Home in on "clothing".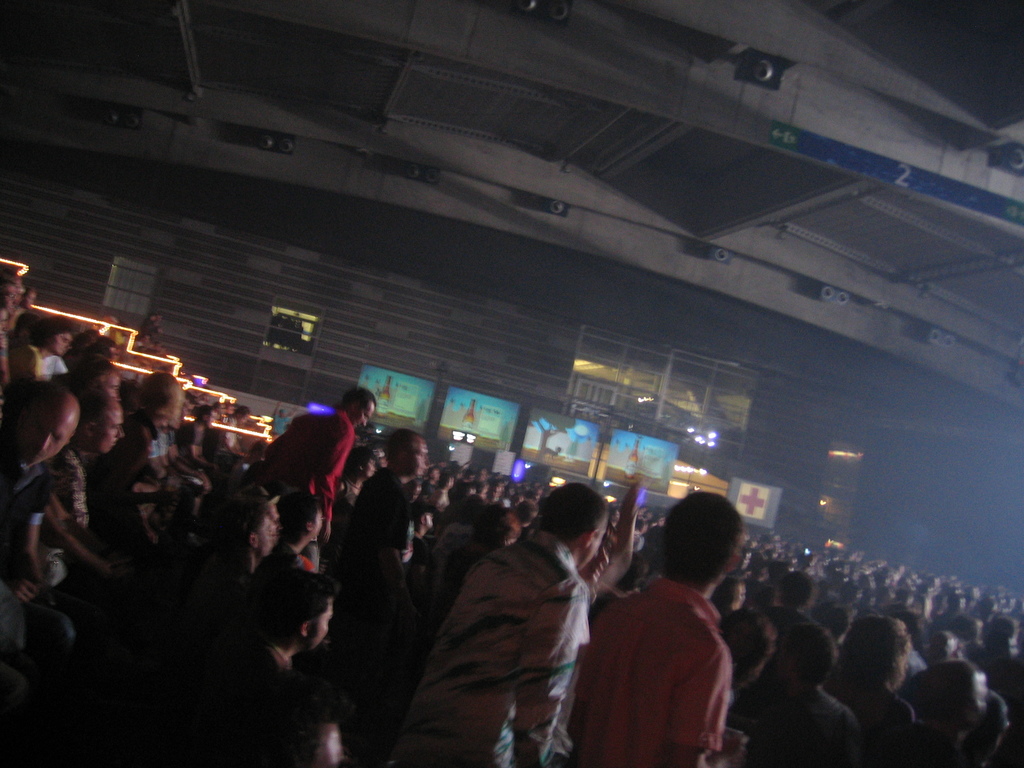
Homed in at 755,688,849,764.
